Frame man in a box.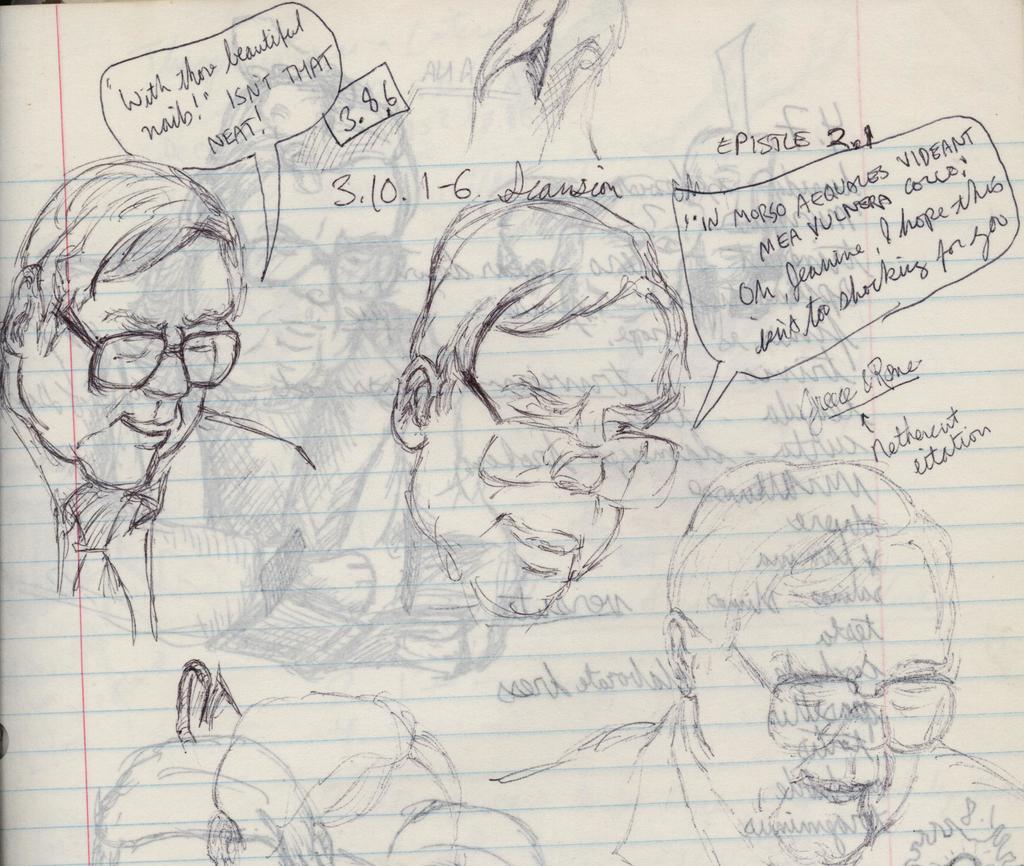
(x1=662, y1=451, x2=969, y2=865).
